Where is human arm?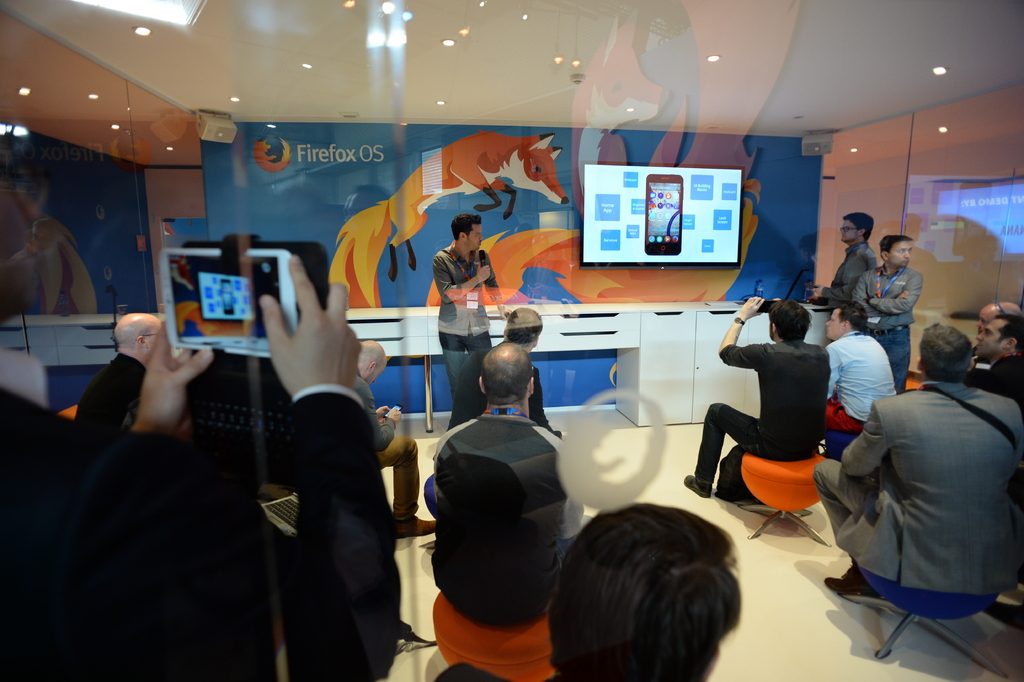
842:401:890:488.
